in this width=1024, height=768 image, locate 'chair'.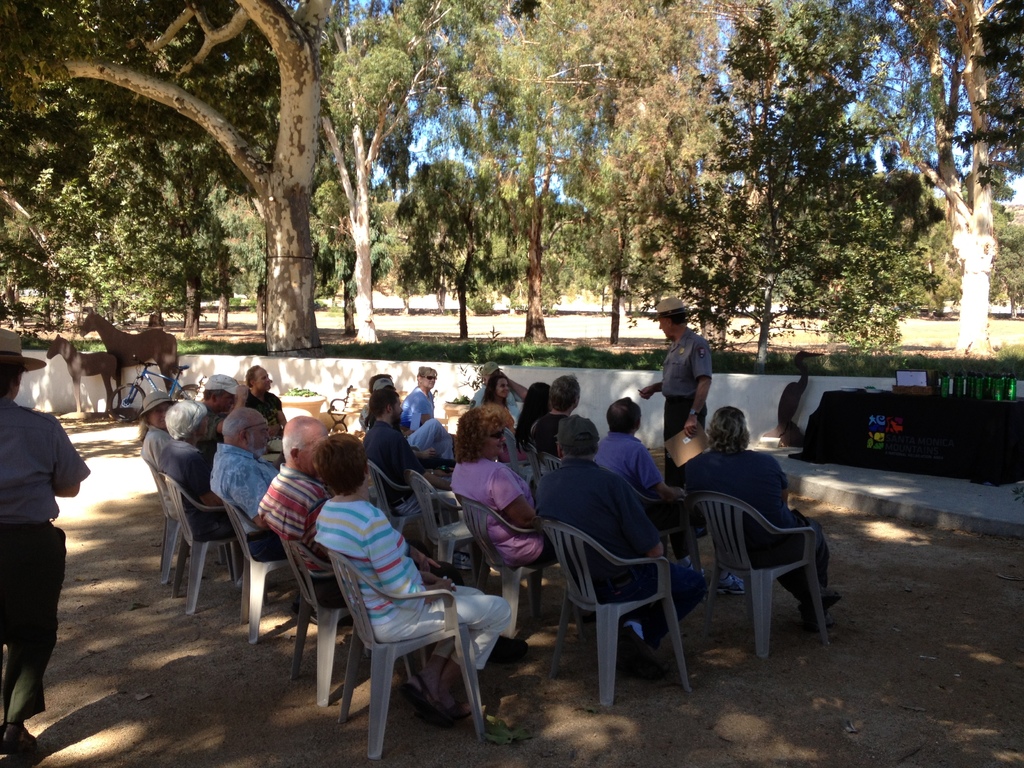
Bounding box: bbox=[218, 491, 298, 642].
